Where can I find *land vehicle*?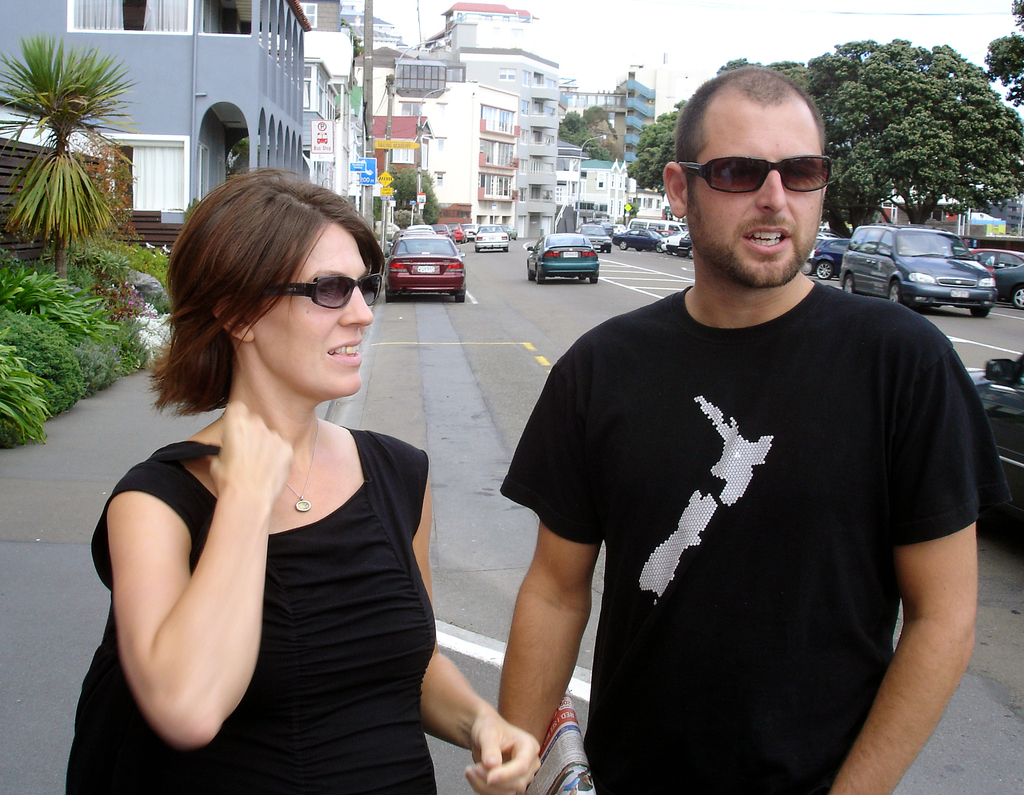
You can find it at crop(996, 259, 1023, 304).
